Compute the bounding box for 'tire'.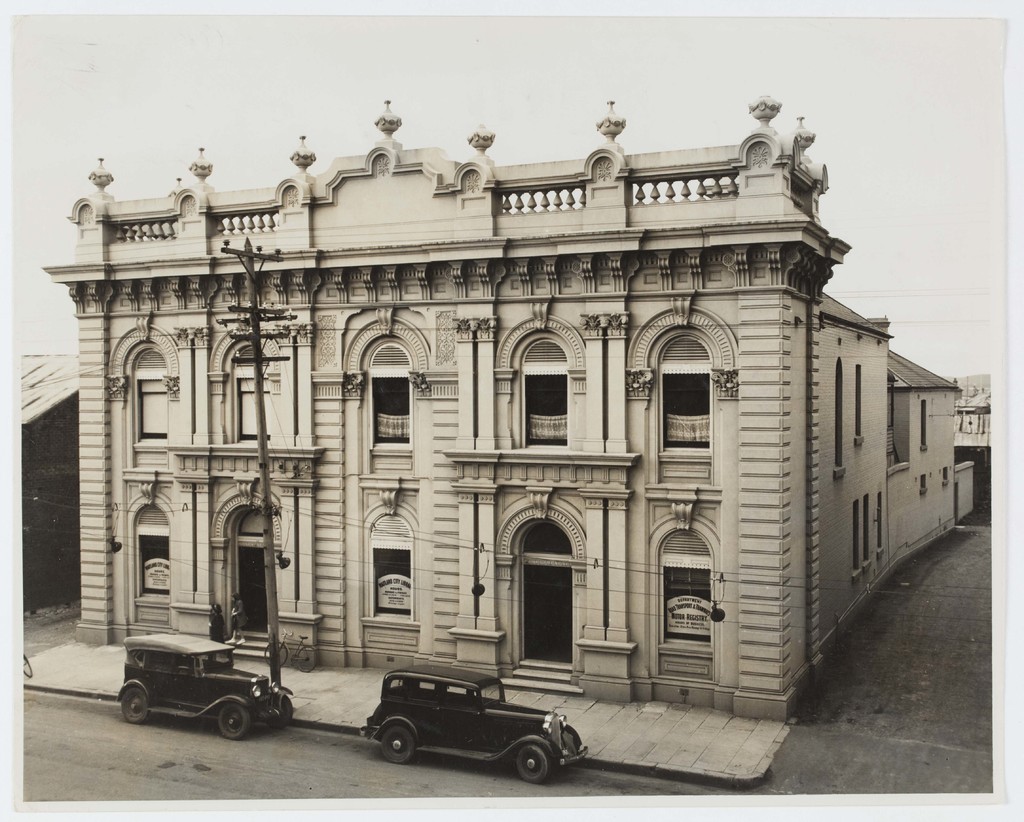
[x1=120, y1=688, x2=149, y2=722].
